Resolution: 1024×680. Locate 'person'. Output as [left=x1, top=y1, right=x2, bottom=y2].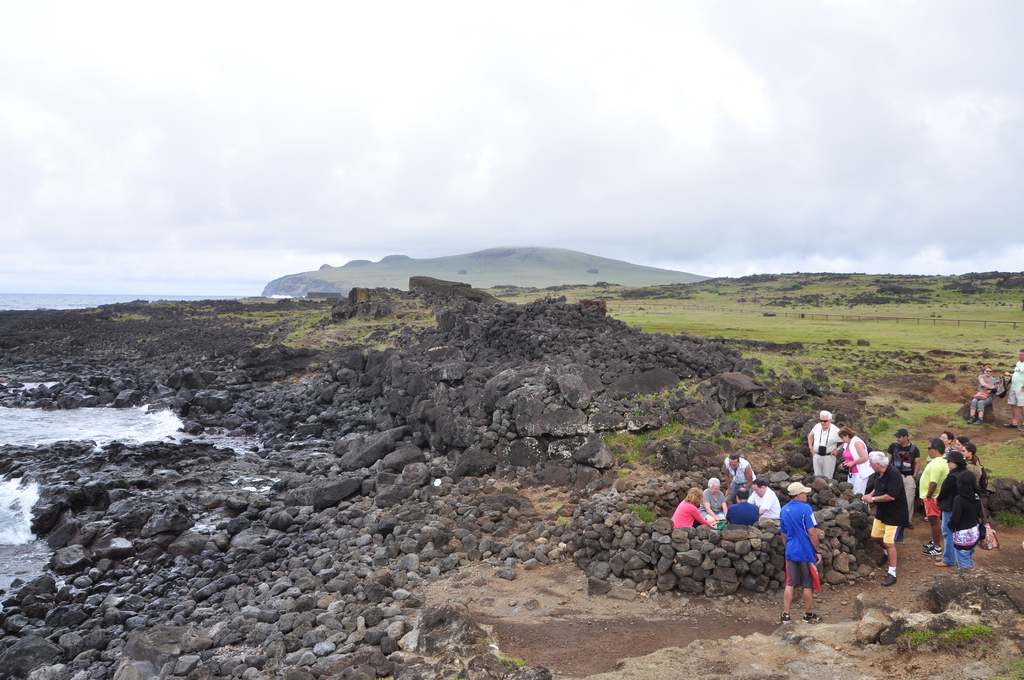
[left=1006, top=352, right=1023, bottom=426].
